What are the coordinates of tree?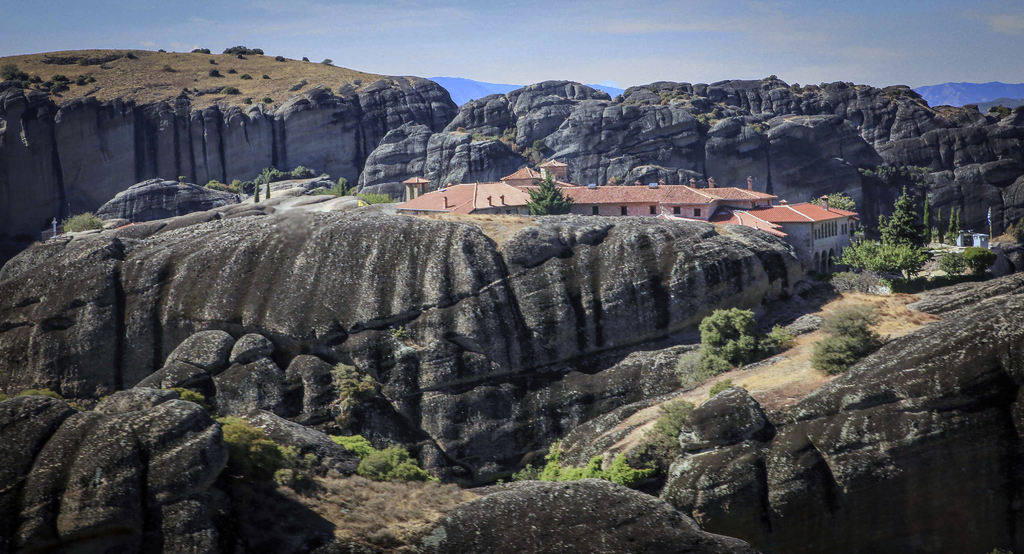
[x1=198, y1=162, x2=339, y2=184].
